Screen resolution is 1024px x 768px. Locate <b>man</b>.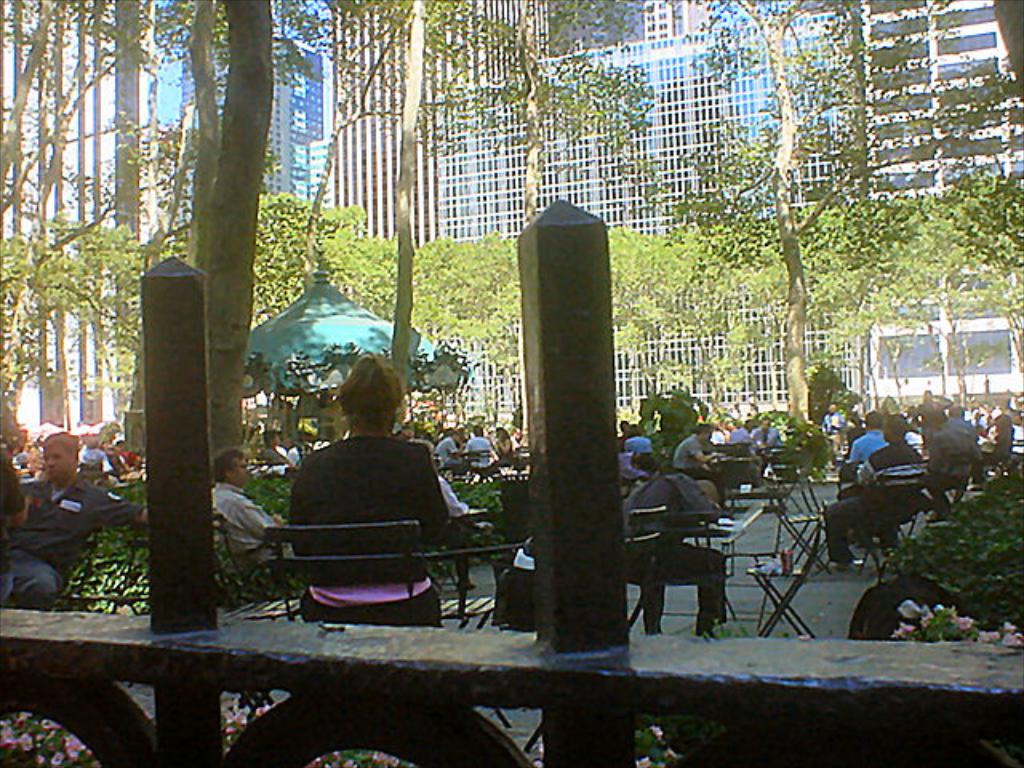
{"x1": 213, "y1": 442, "x2": 298, "y2": 579}.
